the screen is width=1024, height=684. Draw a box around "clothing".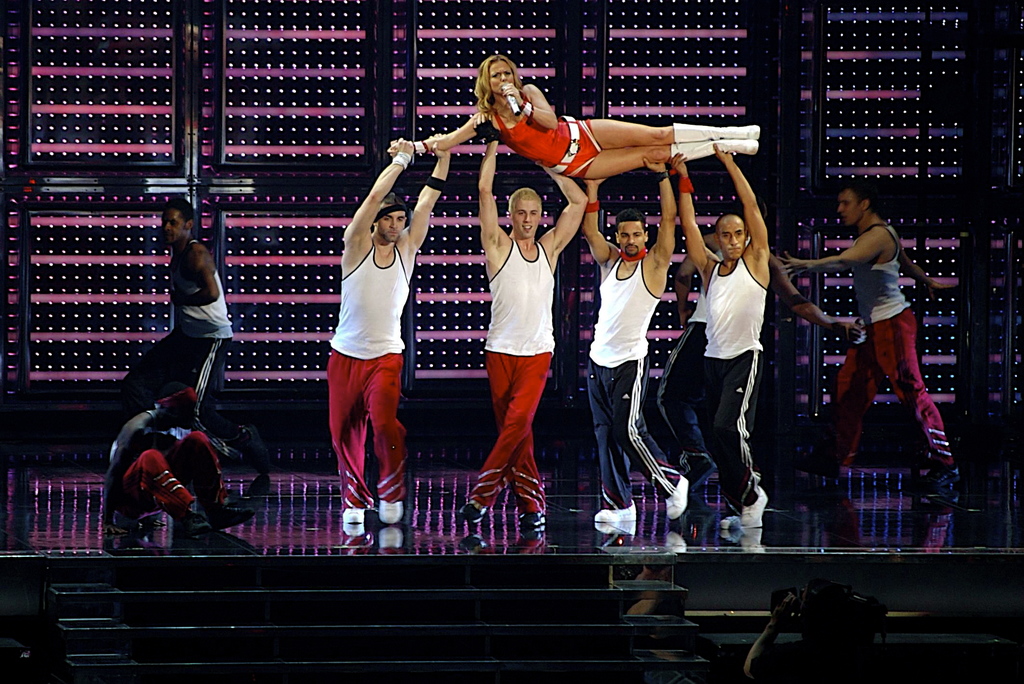
329 241 417 504.
